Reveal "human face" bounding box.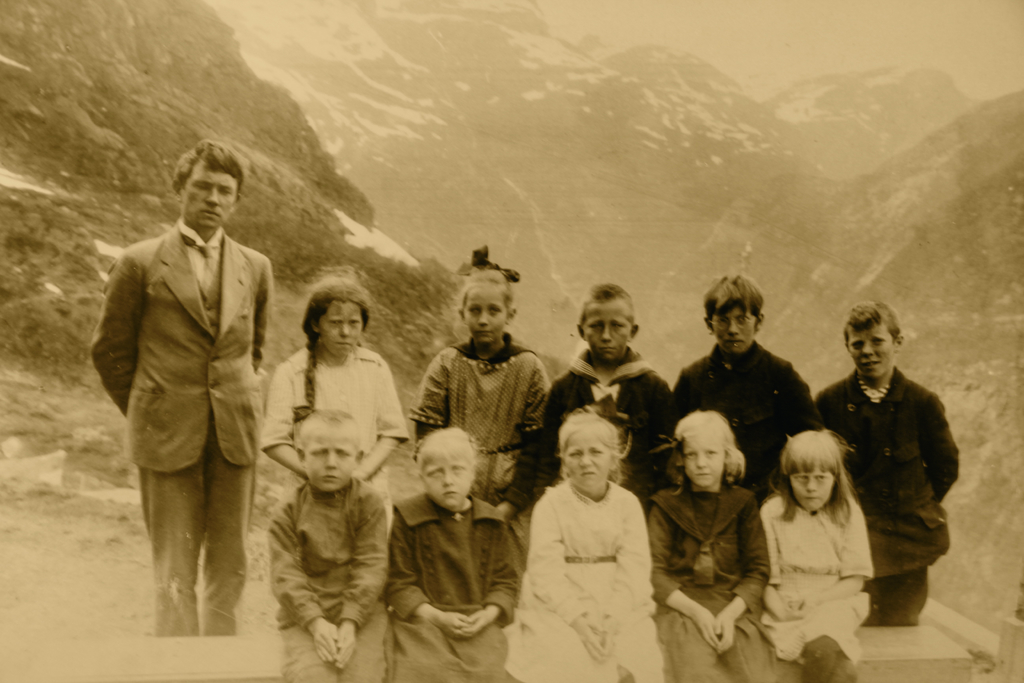
Revealed: 182, 171, 239, 233.
